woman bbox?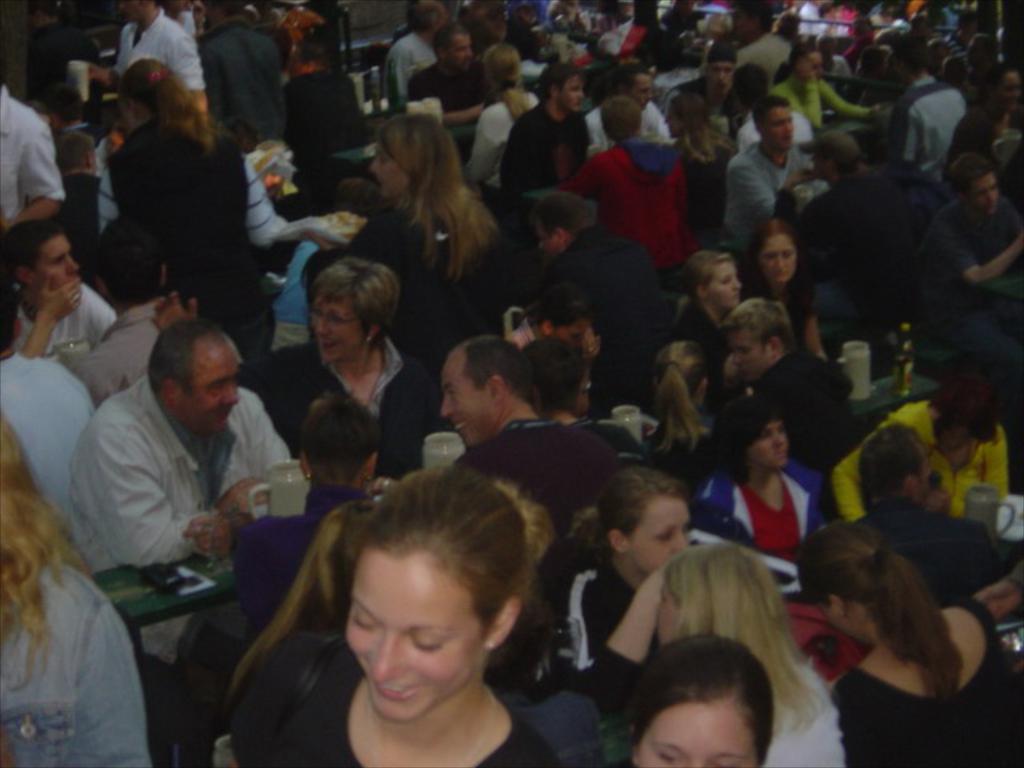
[643,344,726,494]
